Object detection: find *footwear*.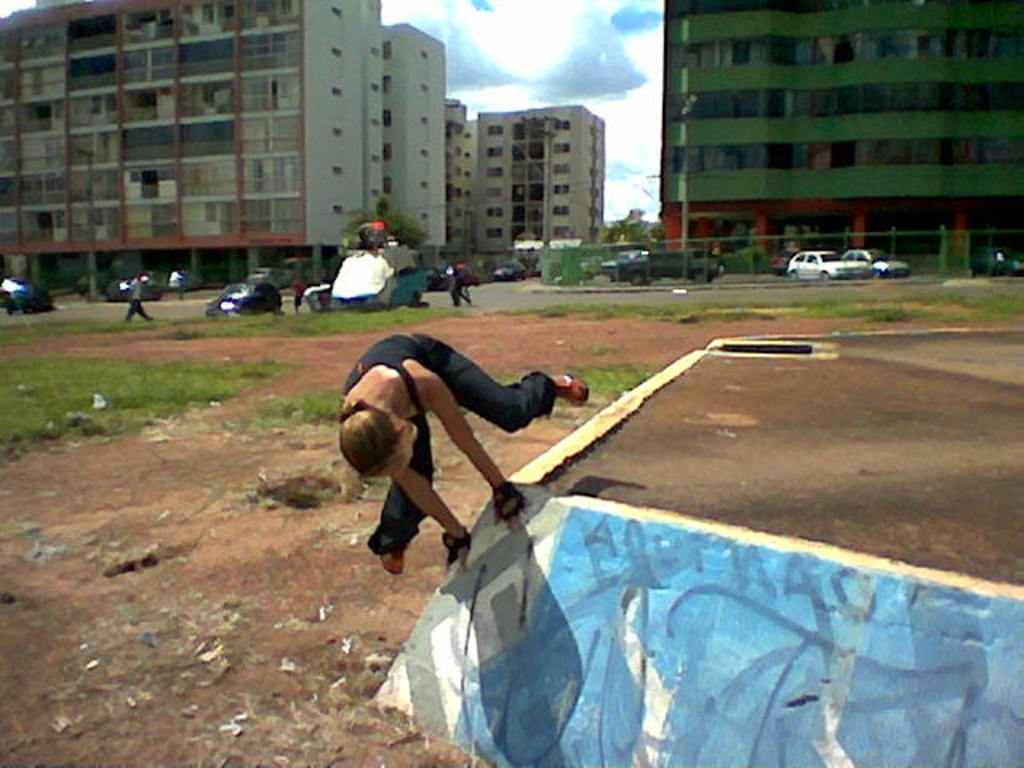
<bbox>379, 550, 406, 578</bbox>.
